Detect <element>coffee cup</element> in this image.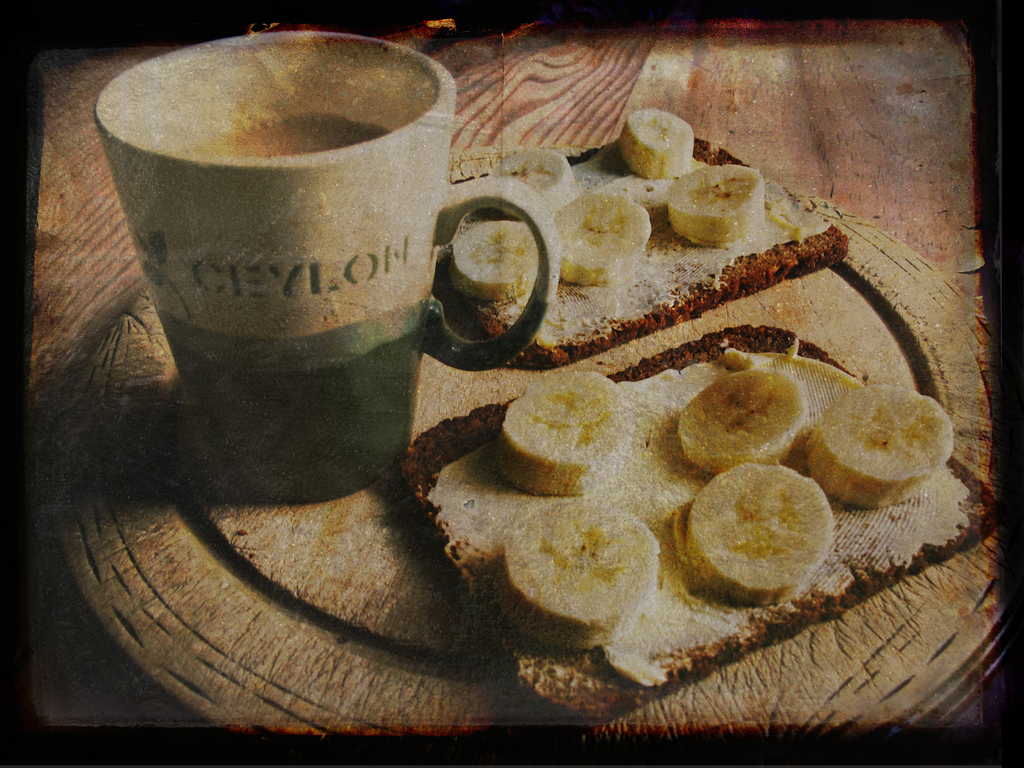
Detection: 86,31,566,500.
